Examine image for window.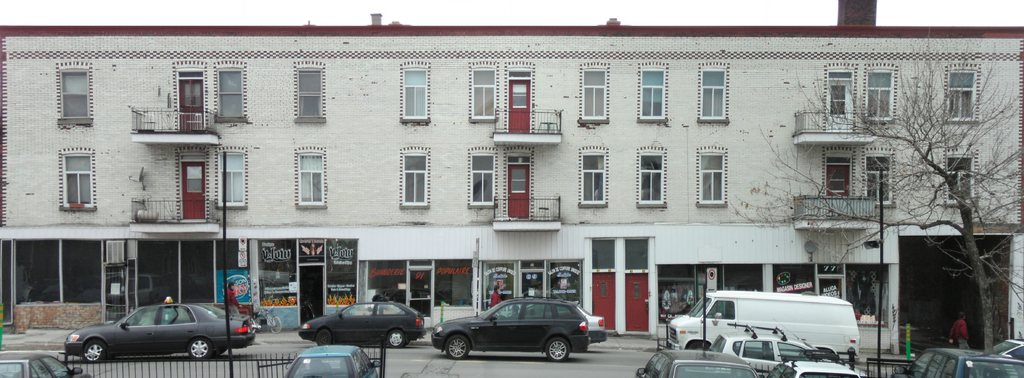
Examination result: pyautogui.locateOnScreen(580, 67, 607, 126).
